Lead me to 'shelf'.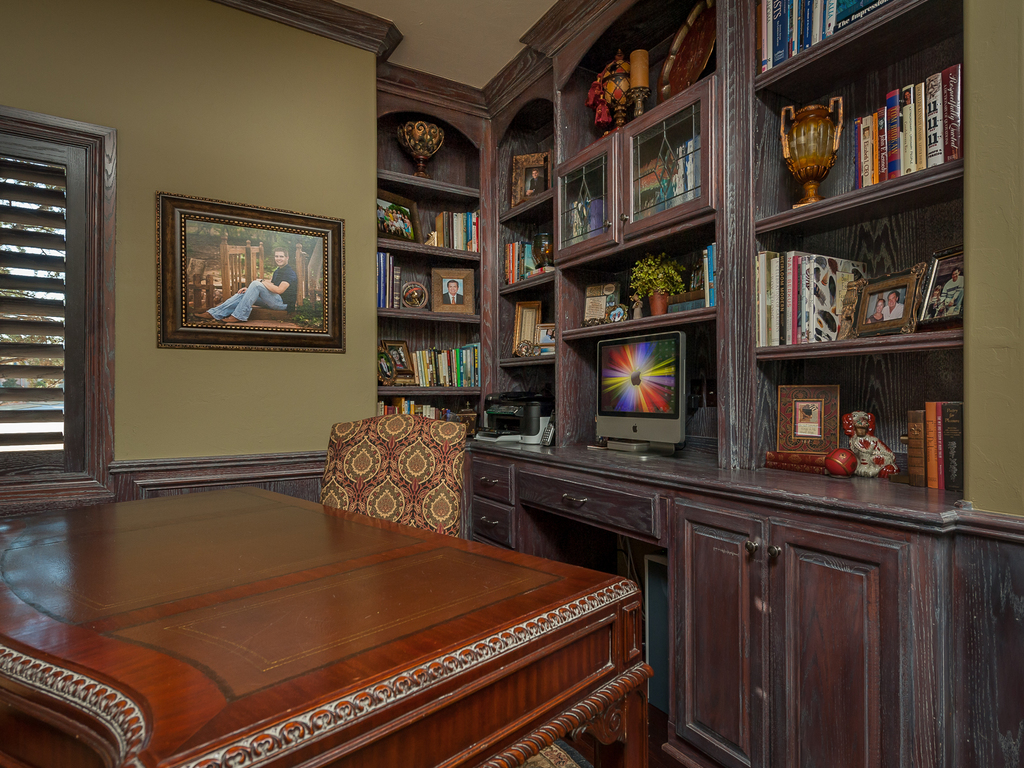
Lead to 488:113:557:225.
